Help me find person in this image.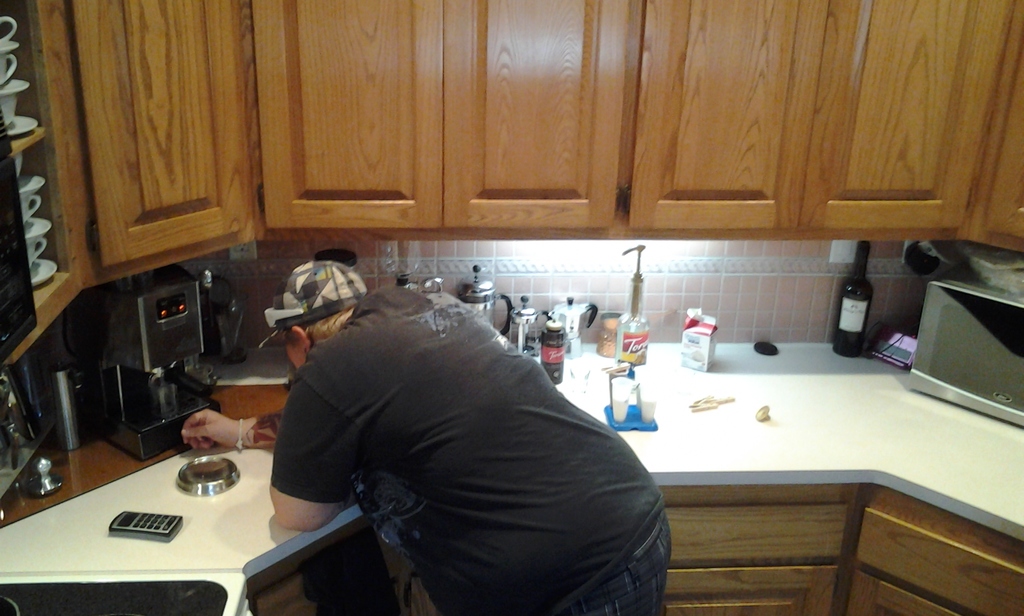
Found it: pyautogui.locateOnScreen(182, 250, 671, 615).
